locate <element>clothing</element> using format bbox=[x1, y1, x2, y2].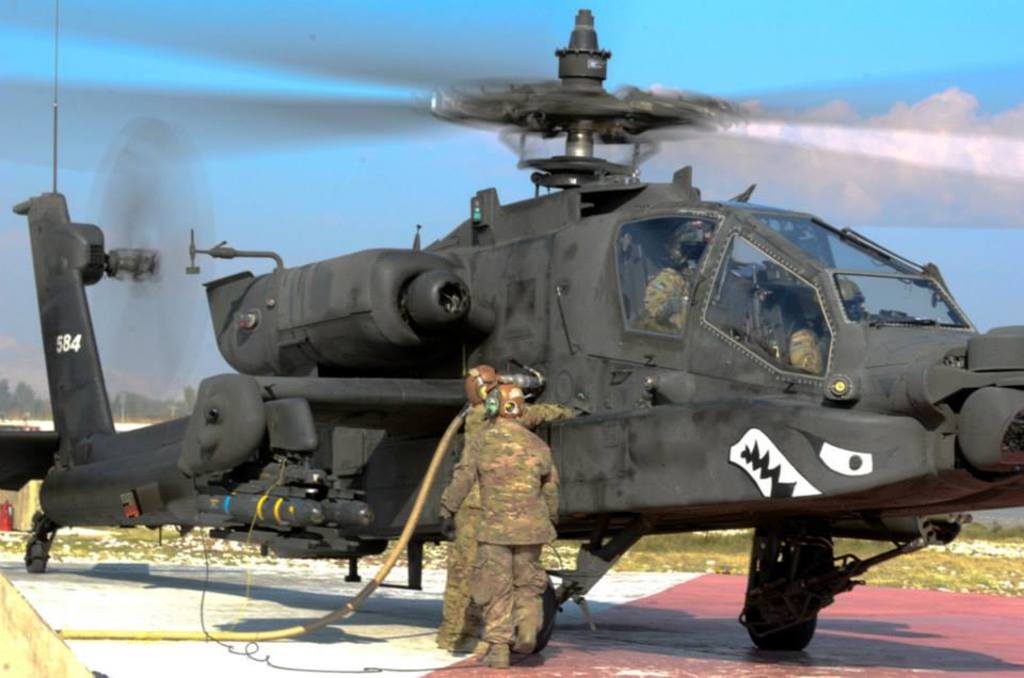
bbox=[437, 408, 485, 650].
